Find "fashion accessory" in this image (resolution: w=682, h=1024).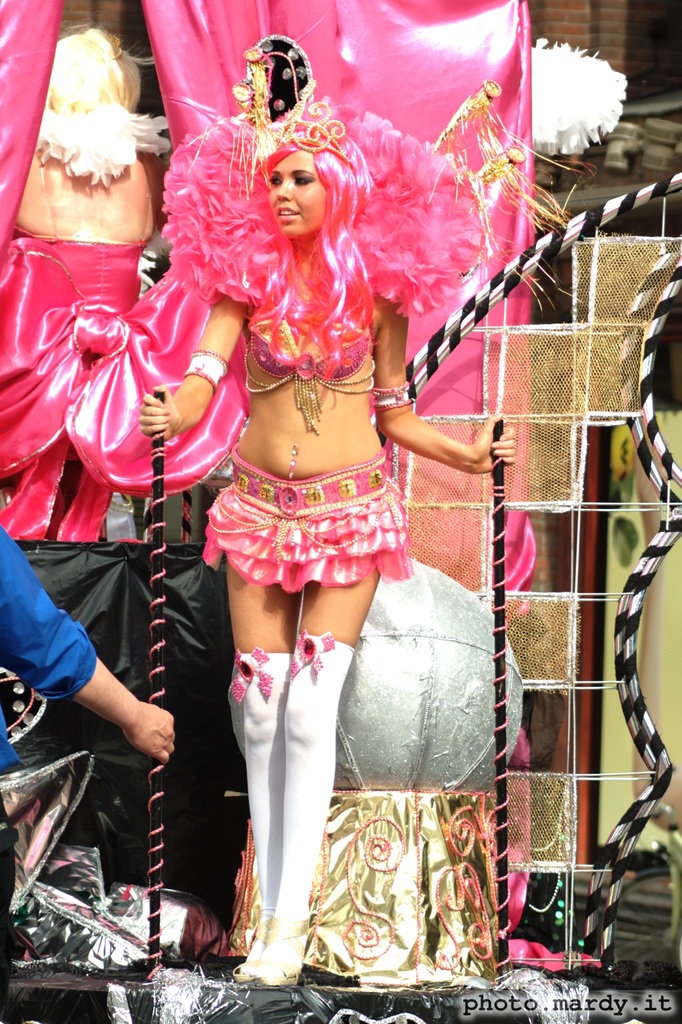
(291,447,295,456).
